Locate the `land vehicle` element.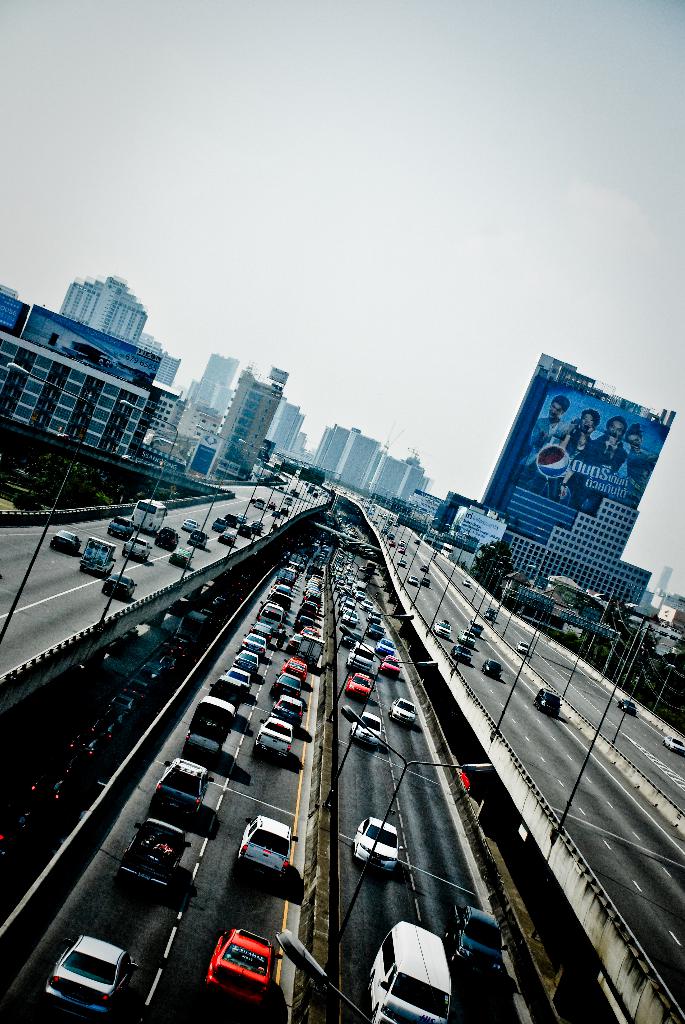
Element bbox: locate(160, 529, 179, 543).
